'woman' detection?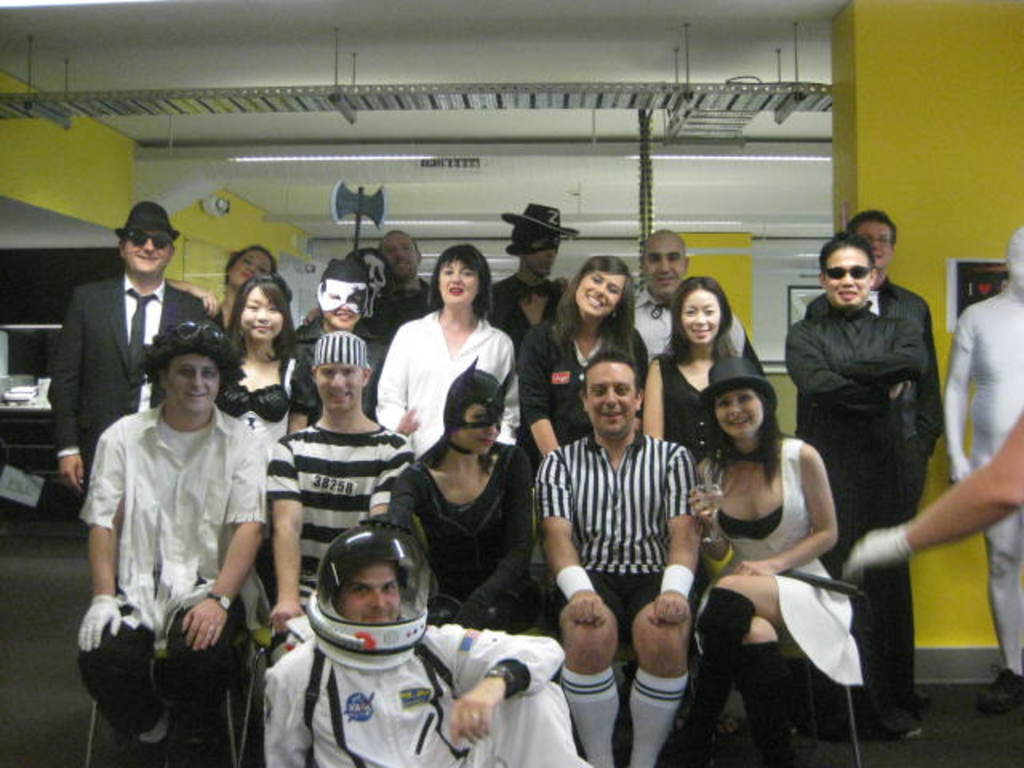
[214, 275, 318, 442]
